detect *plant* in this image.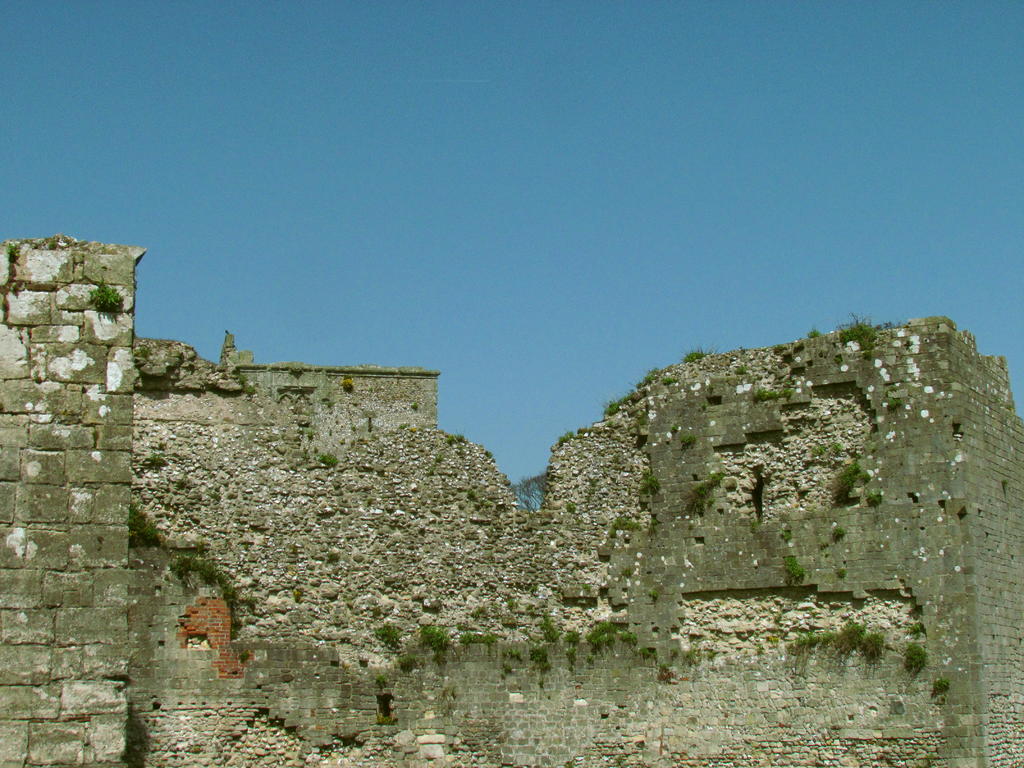
Detection: {"left": 835, "top": 566, "right": 844, "bottom": 581}.
